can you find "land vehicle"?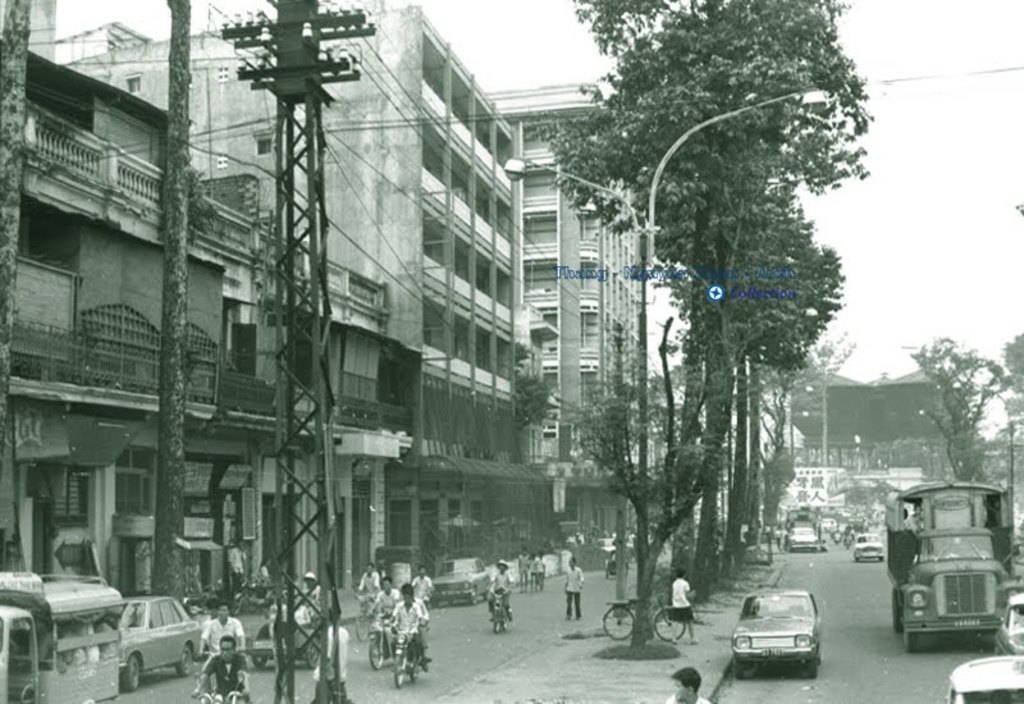
Yes, bounding box: bbox=(356, 591, 374, 639).
